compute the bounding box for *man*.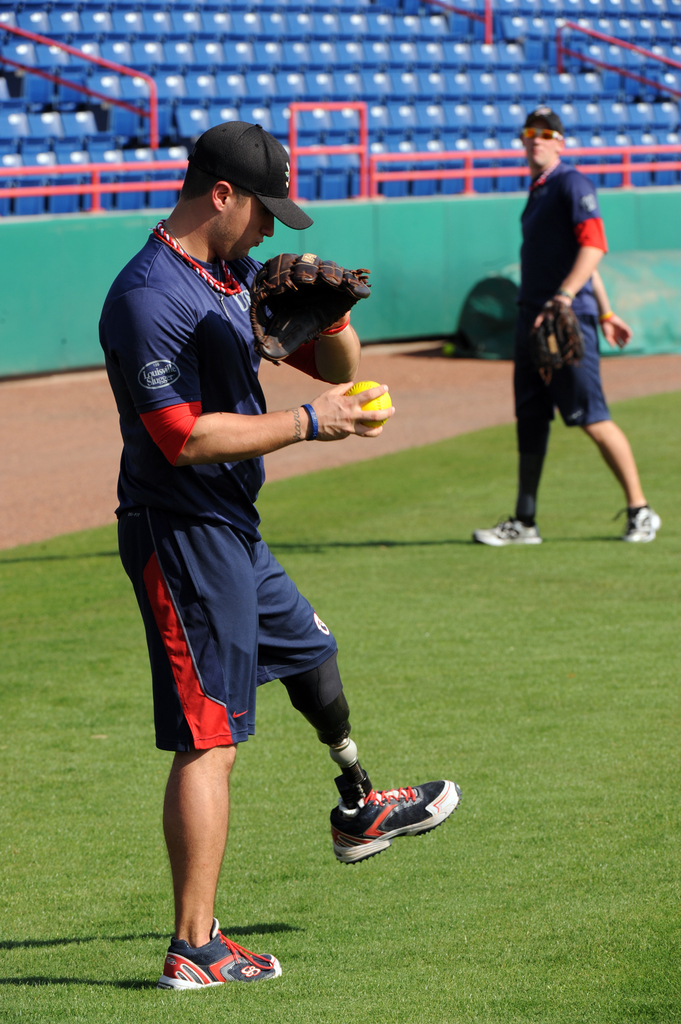
(490,116,644,553).
